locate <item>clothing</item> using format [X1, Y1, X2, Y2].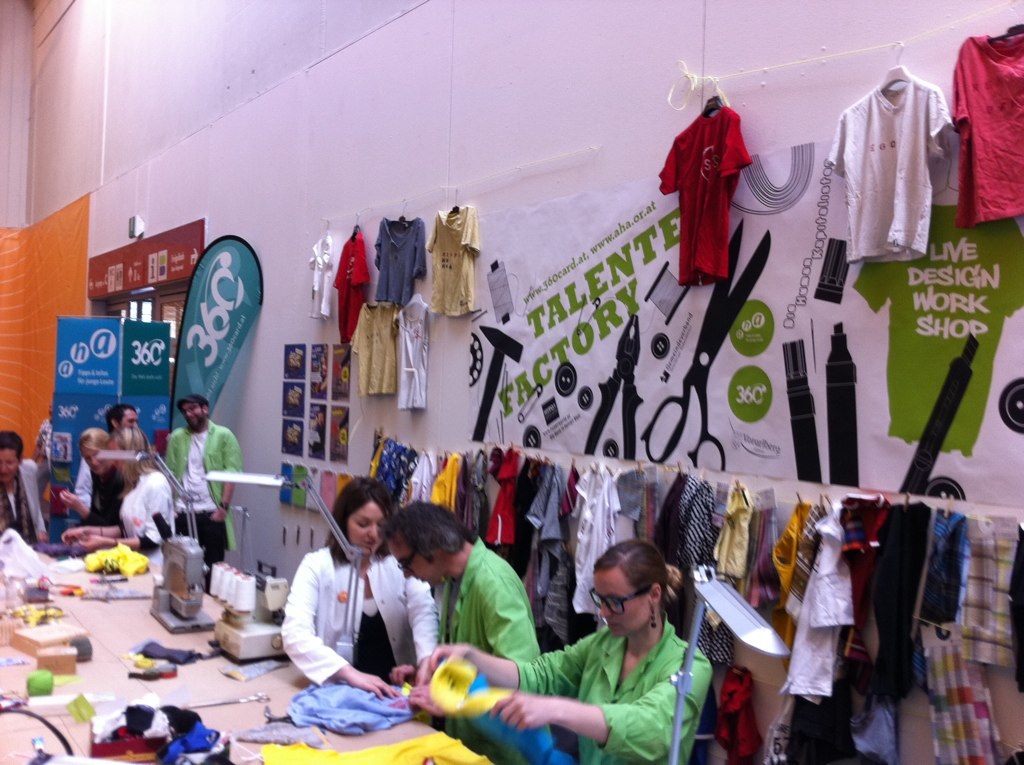
[275, 545, 436, 691].
